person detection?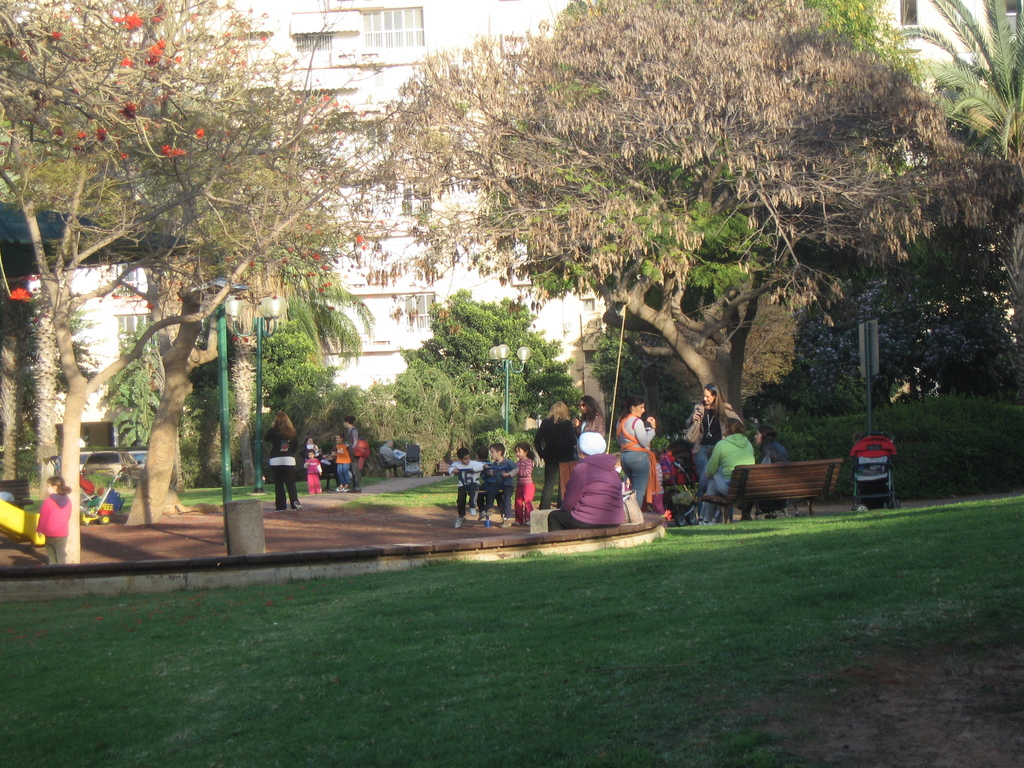
<region>516, 442, 534, 525</region>
